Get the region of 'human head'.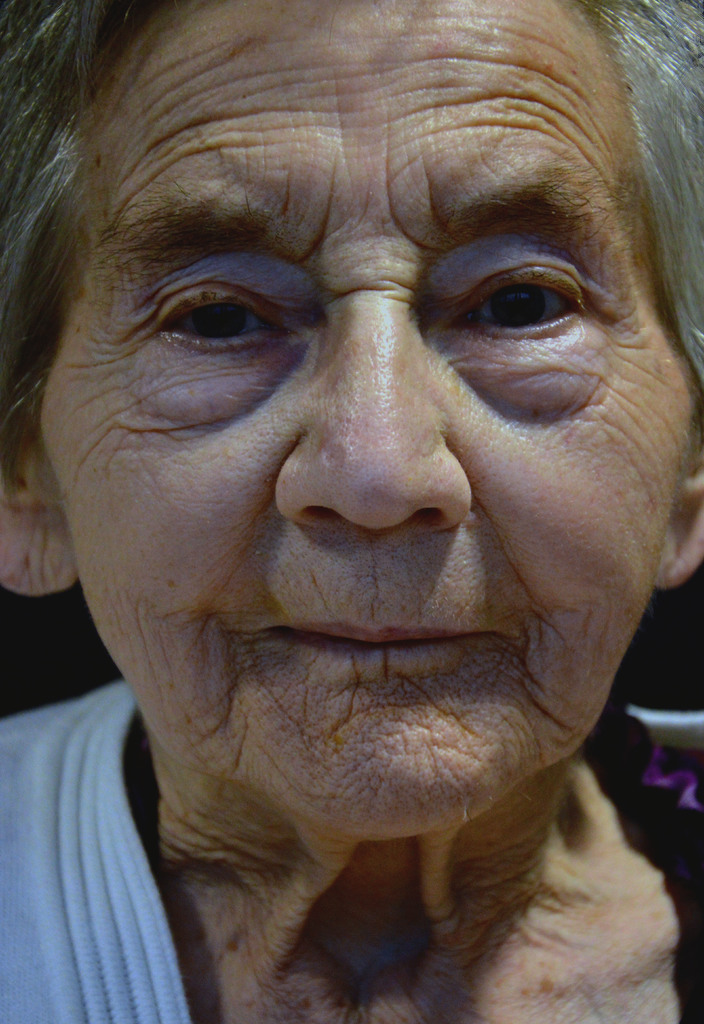
<bbox>60, 7, 645, 855</bbox>.
